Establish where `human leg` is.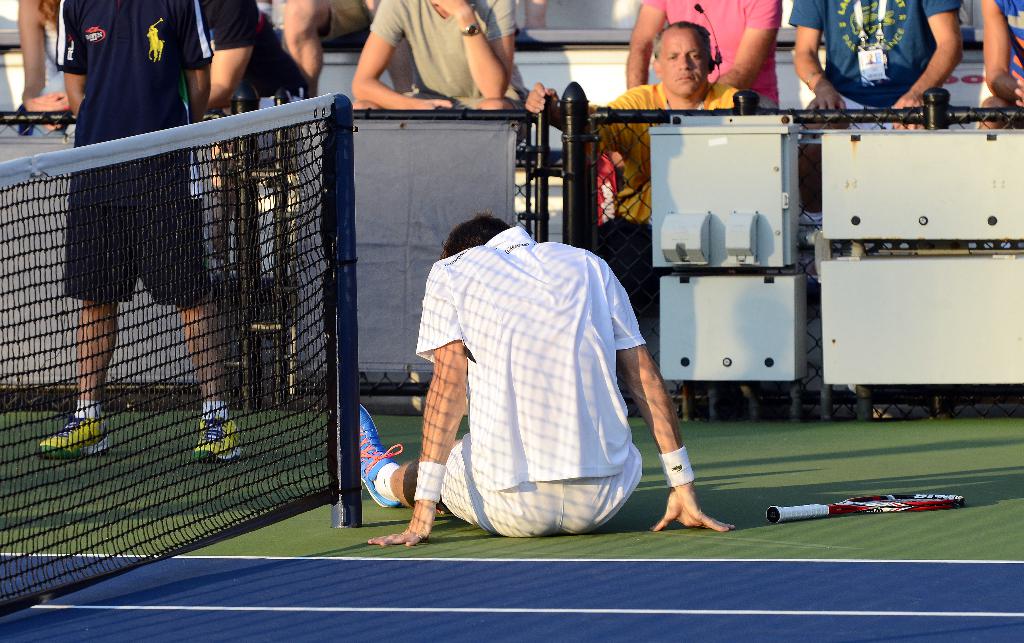
Established at [x1=177, y1=288, x2=250, y2=460].
